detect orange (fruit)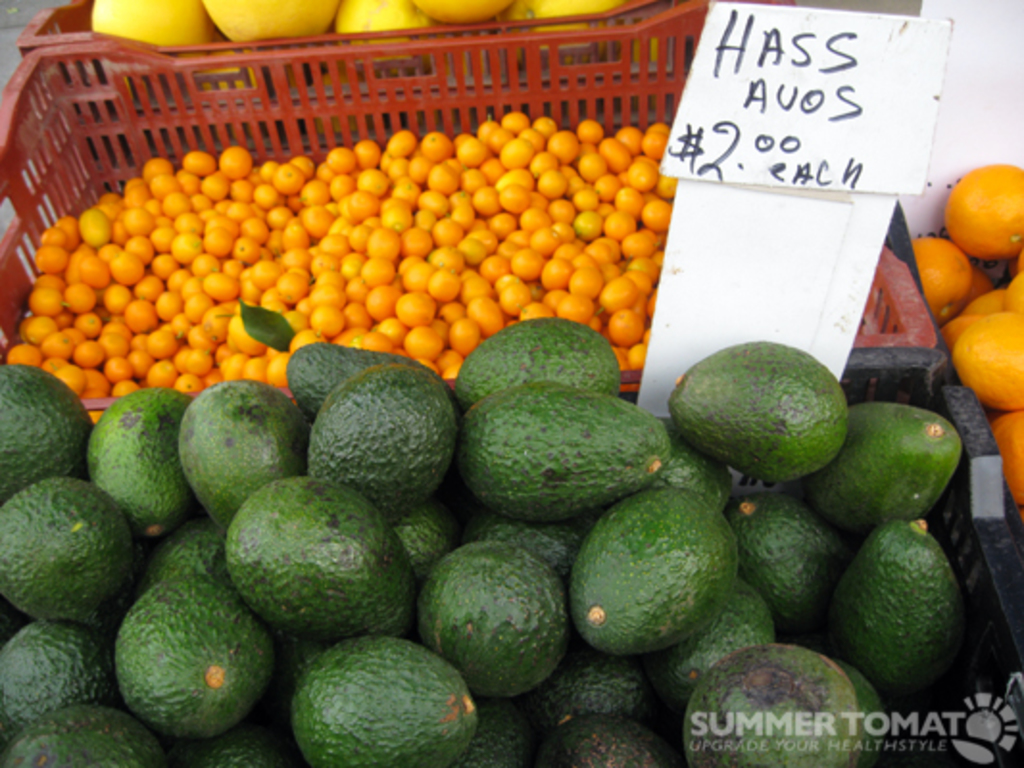
134:267:163:298
